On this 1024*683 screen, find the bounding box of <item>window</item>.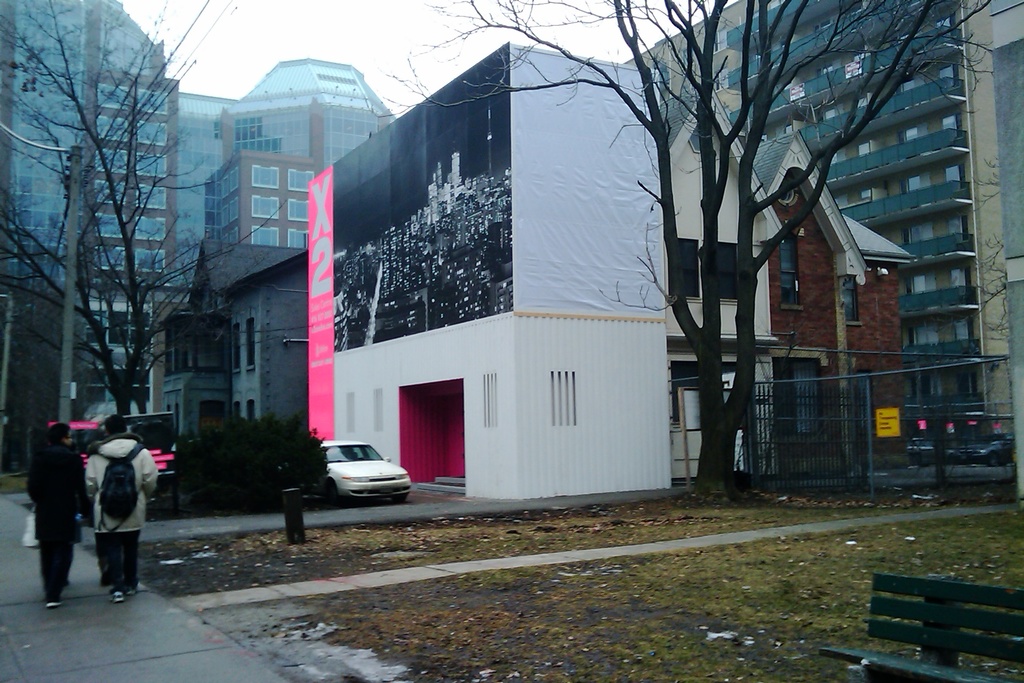
Bounding box: 138:156:165:178.
